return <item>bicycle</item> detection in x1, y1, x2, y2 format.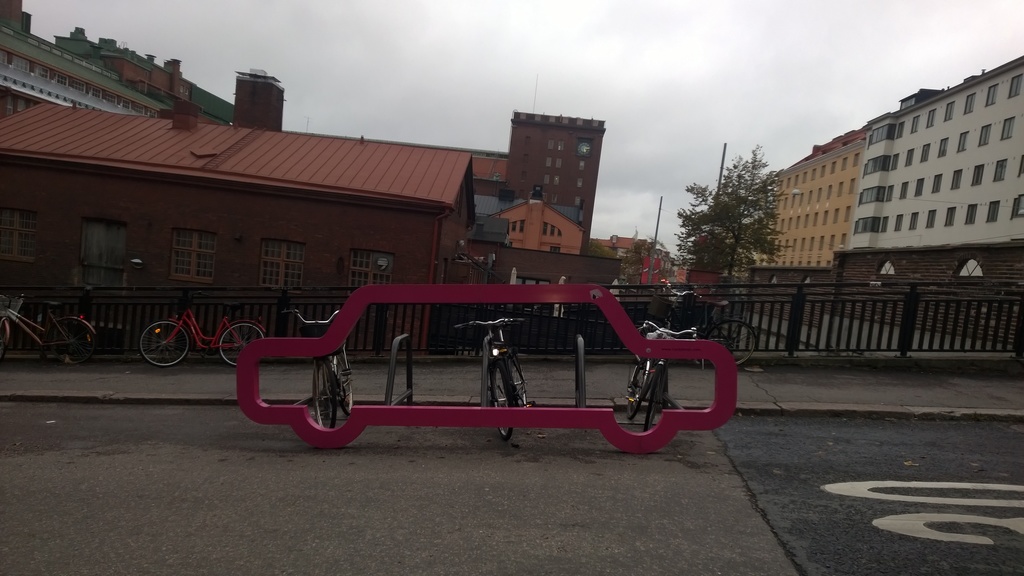
459, 316, 527, 436.
